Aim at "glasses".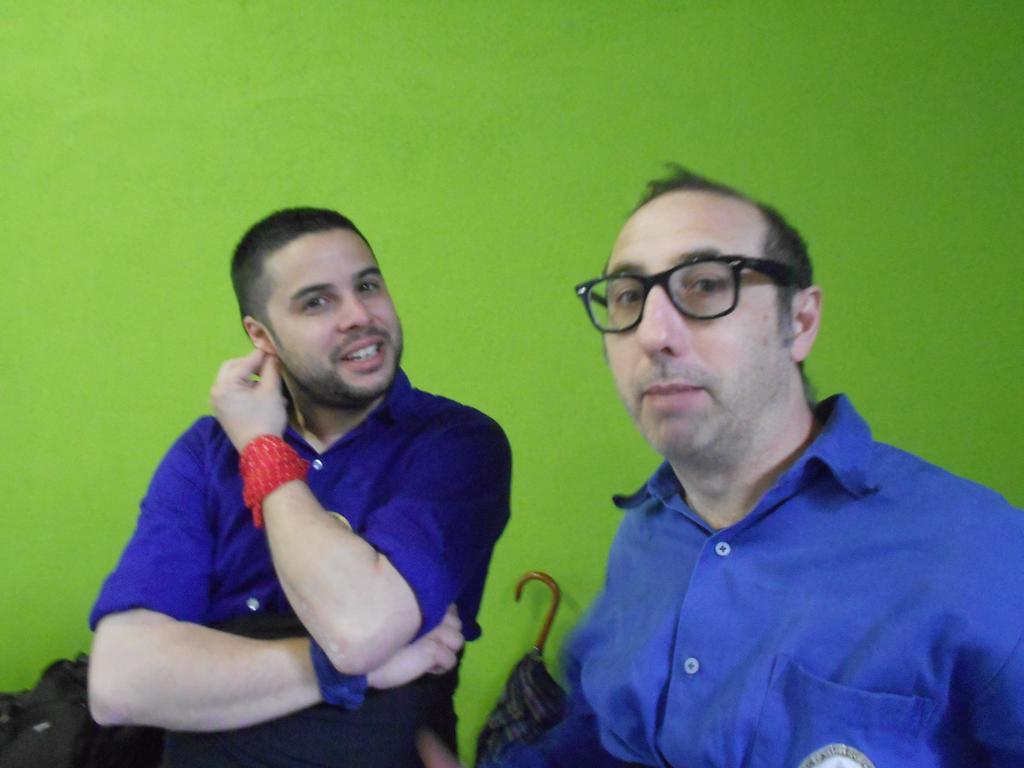
Aimed at select_region(576, 255, 808, 339).
